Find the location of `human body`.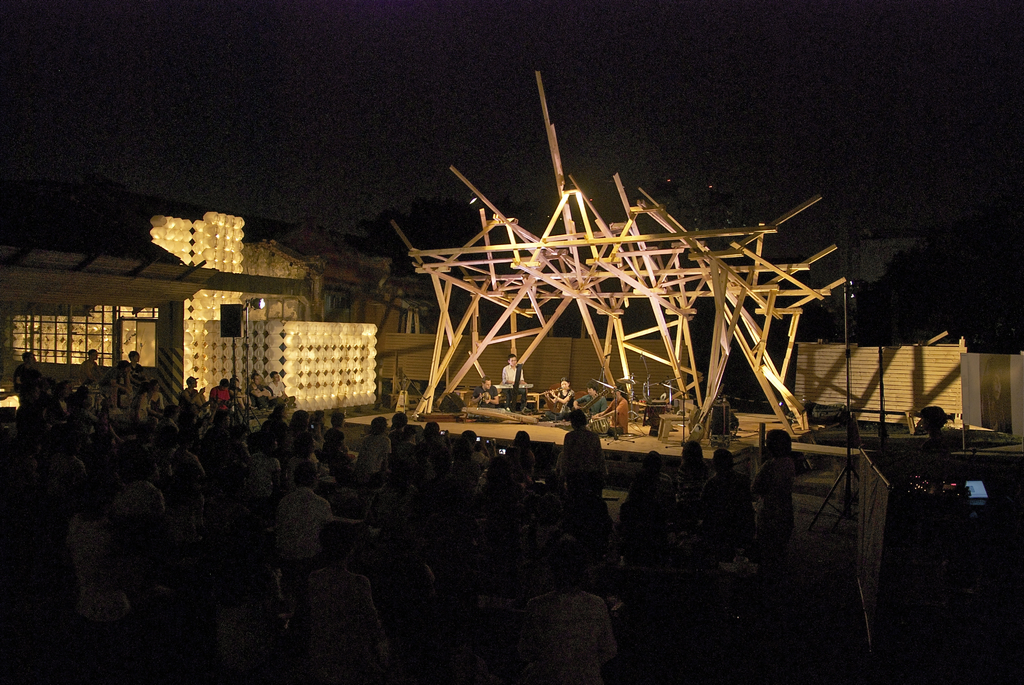
Location: BBox(13, 350, 46, 397).
